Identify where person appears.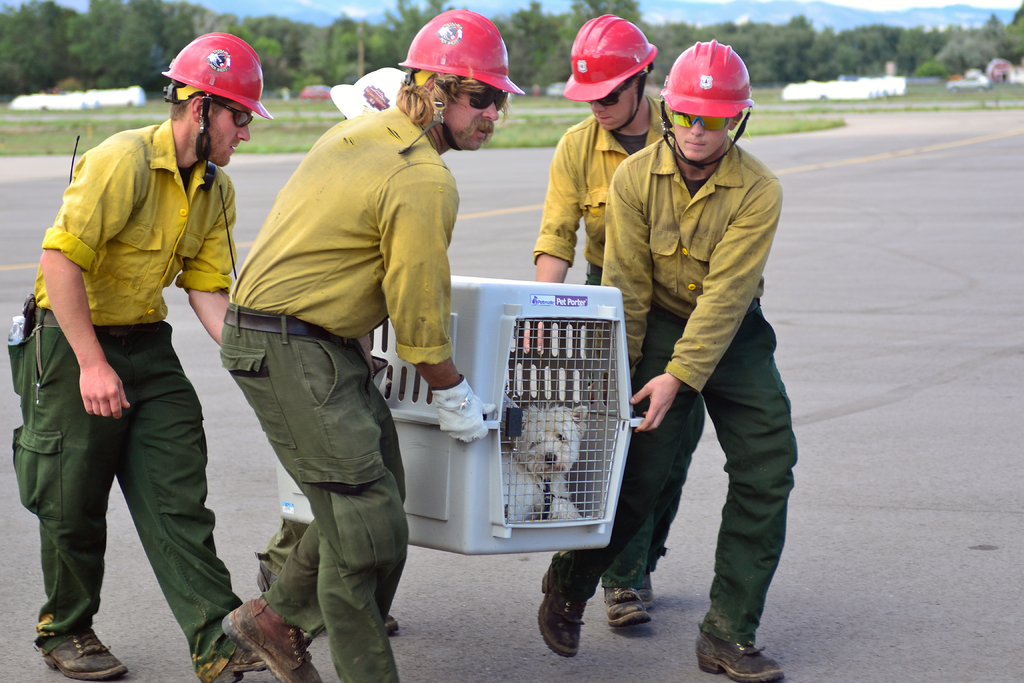
Appears at [left=531, top=15, right=700, bottom=625].
